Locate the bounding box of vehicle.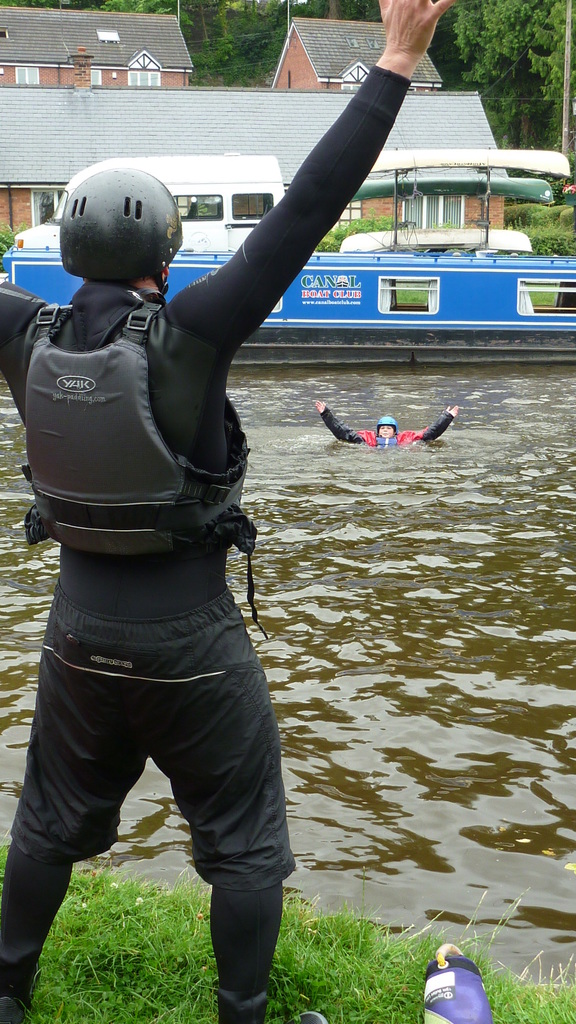
Bounding box: 8 152 295 253.
